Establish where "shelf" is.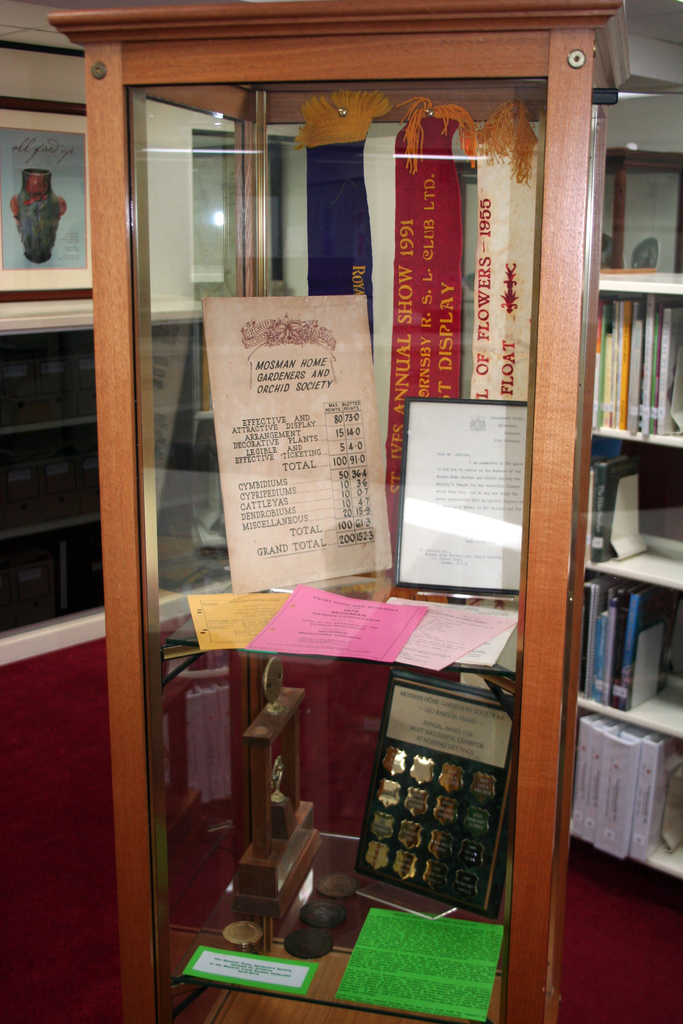
Established at <bbox>579, 444, 682, 594</bbox>.
